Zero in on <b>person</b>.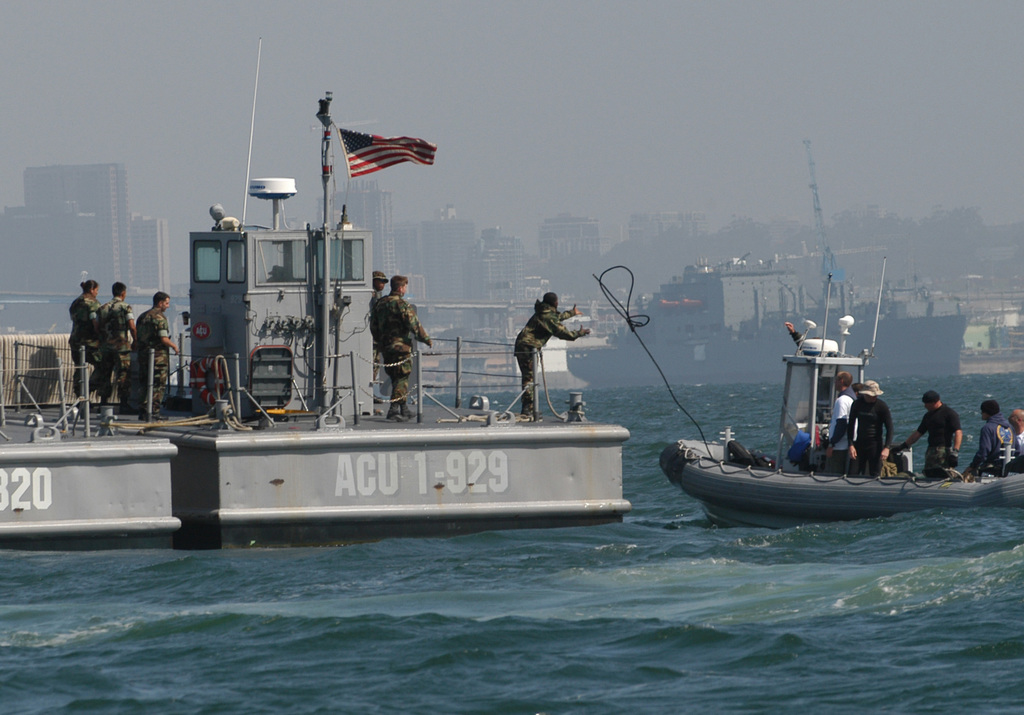
Zeroed in: box(969, 406, 1012, 476).
